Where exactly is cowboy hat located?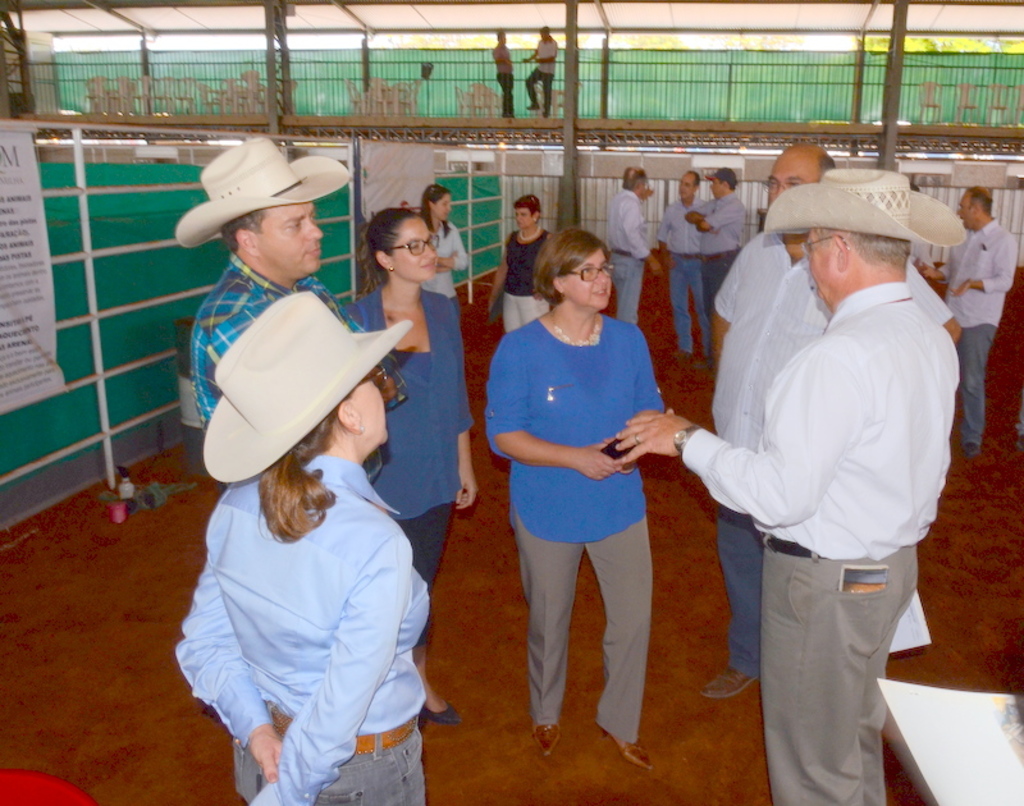
Its bounding box is box(197, 292, 410, 486).
